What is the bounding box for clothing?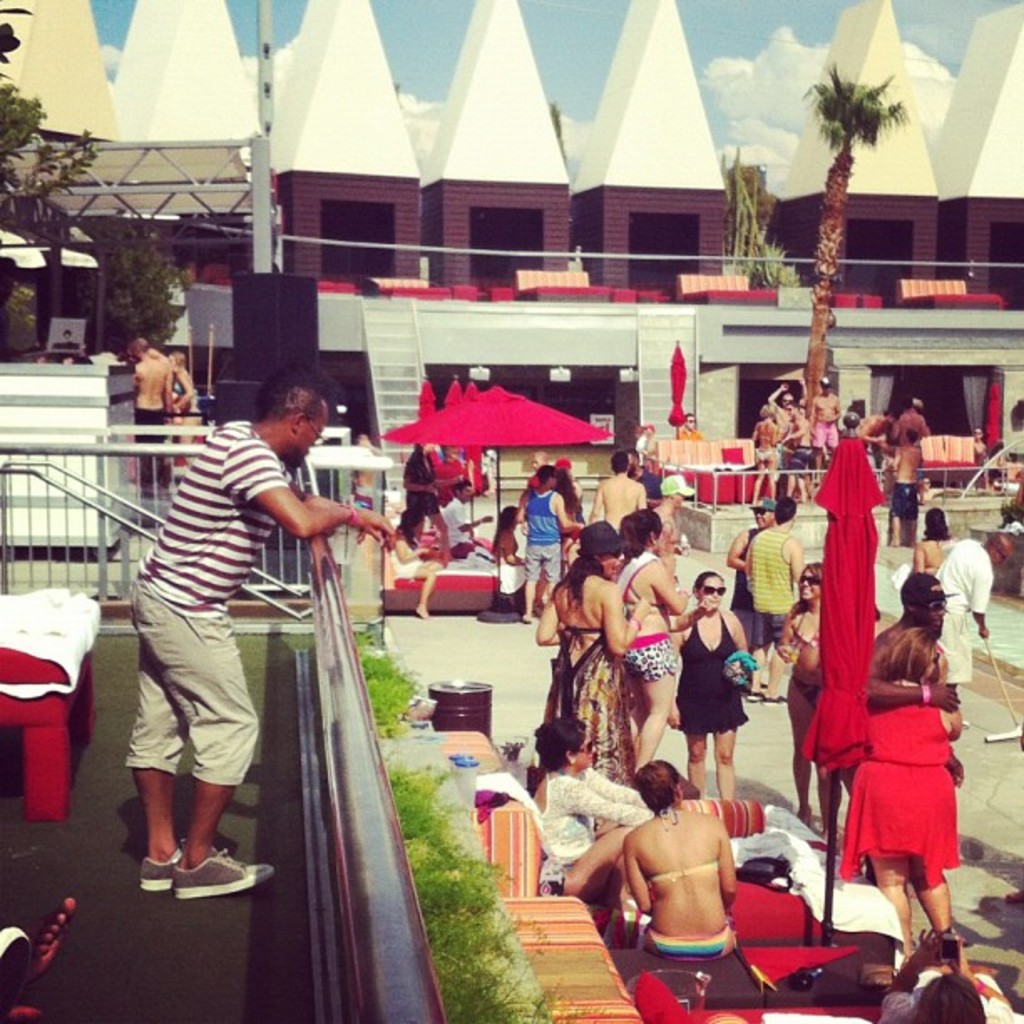
x1=517, y1=494, x2=556, y2=589.
